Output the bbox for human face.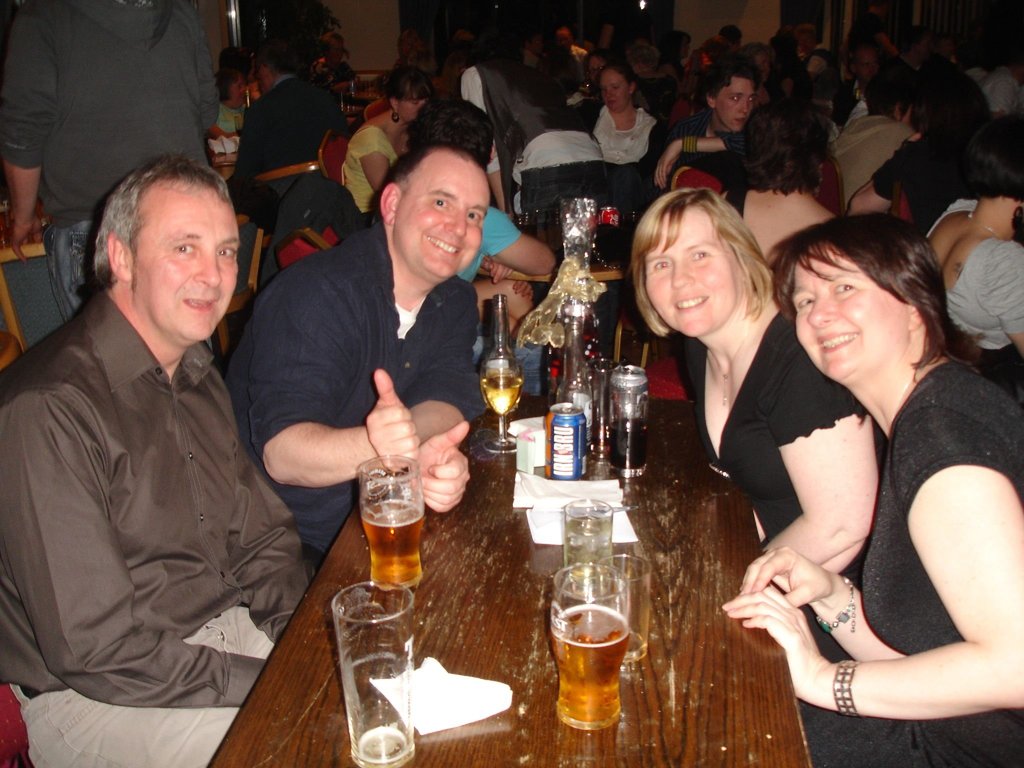
[131, 171, 238, 347].
